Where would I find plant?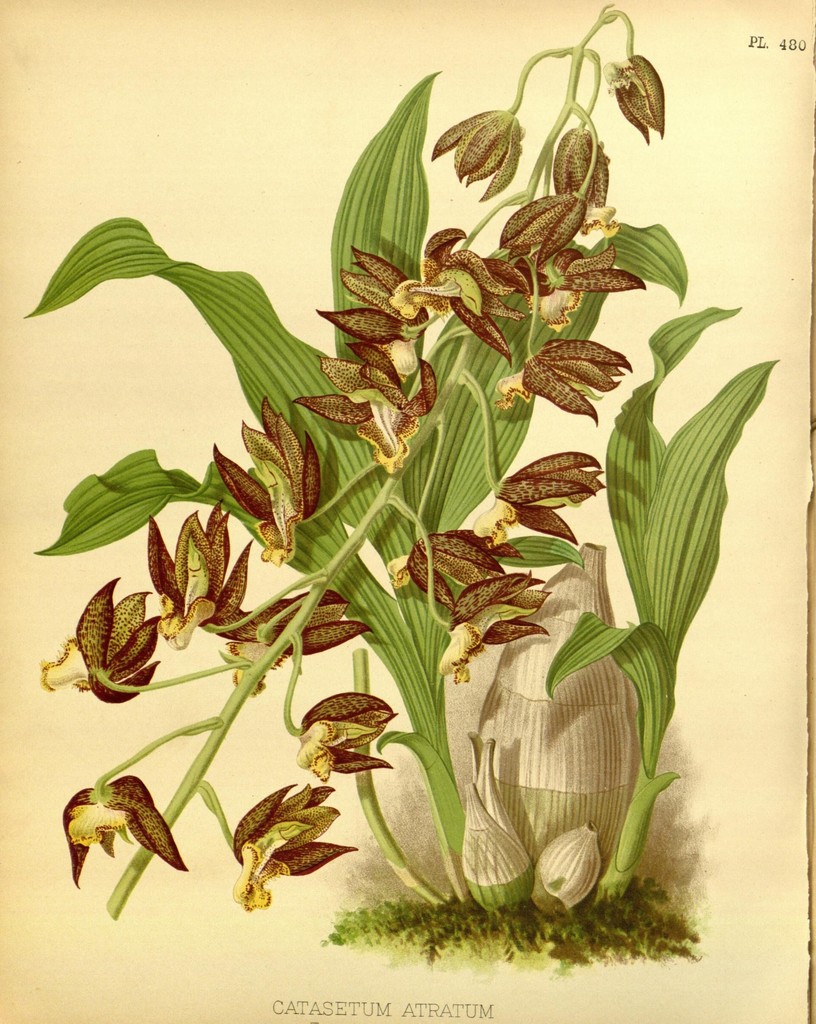
At locate(35, 0, 748, 986).
